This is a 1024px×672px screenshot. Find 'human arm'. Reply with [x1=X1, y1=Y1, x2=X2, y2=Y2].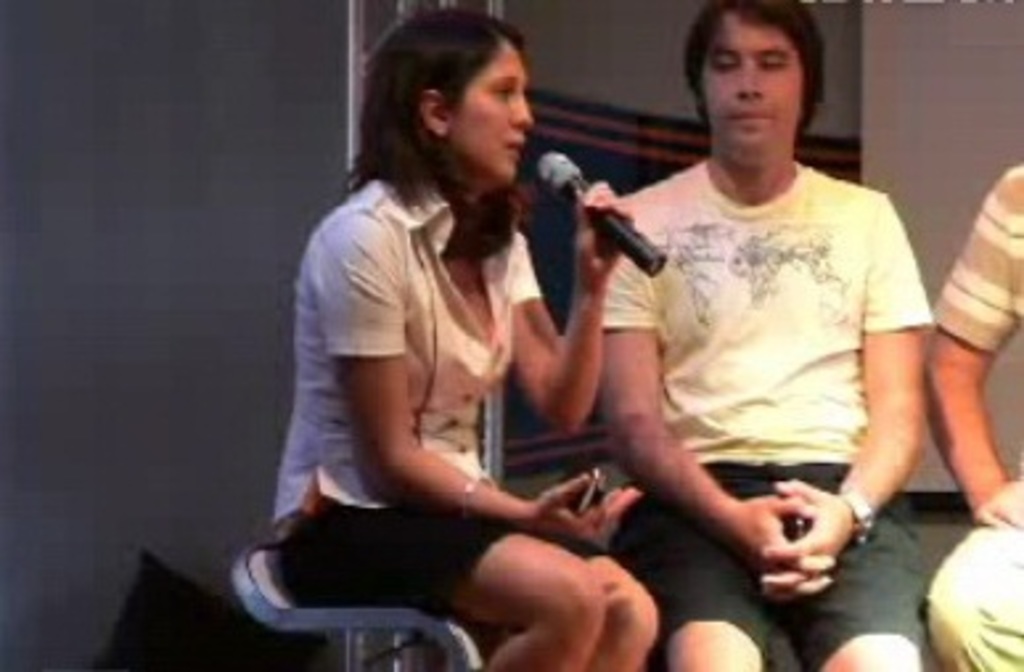
[x1=934, y1=167, x2=1021, y2=529].
